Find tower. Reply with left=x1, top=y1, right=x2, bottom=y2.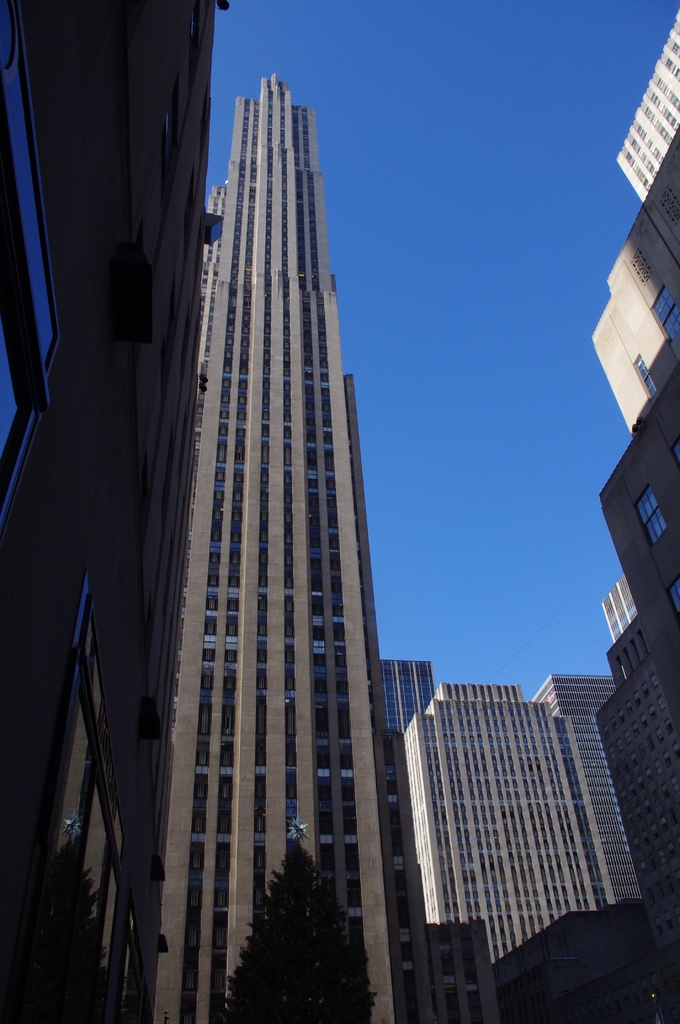
left=601, top=358, right=679, bottom=729.
